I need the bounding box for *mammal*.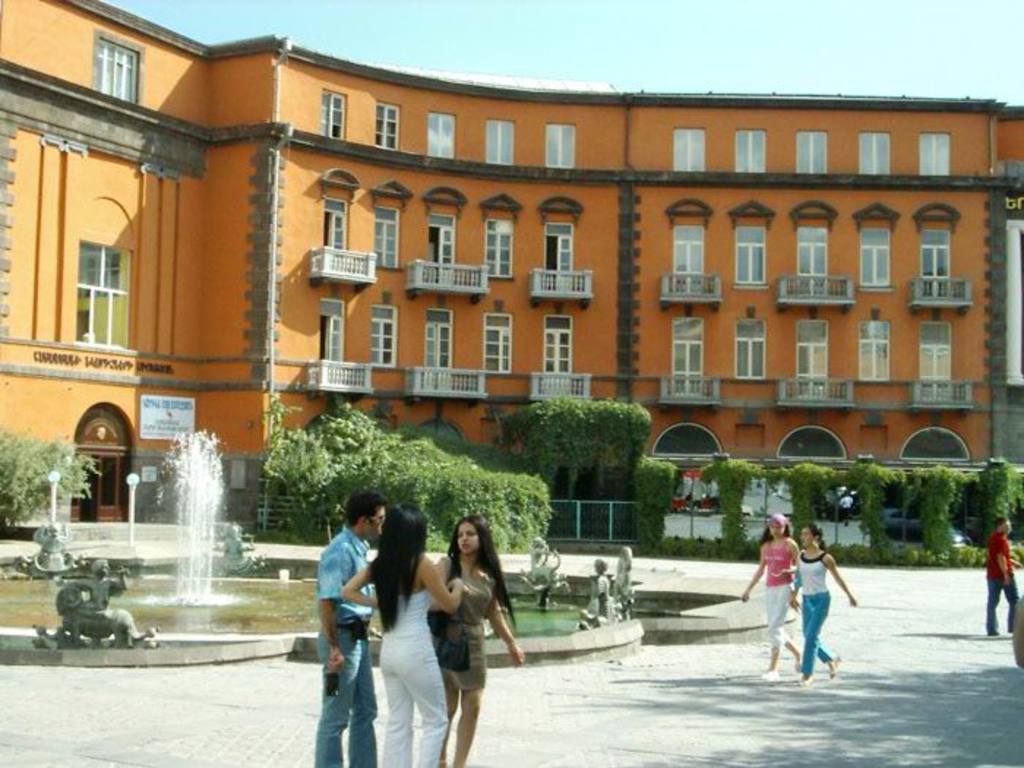
Here it is: (x1=427, y1=511, x2=525, y2=767).
